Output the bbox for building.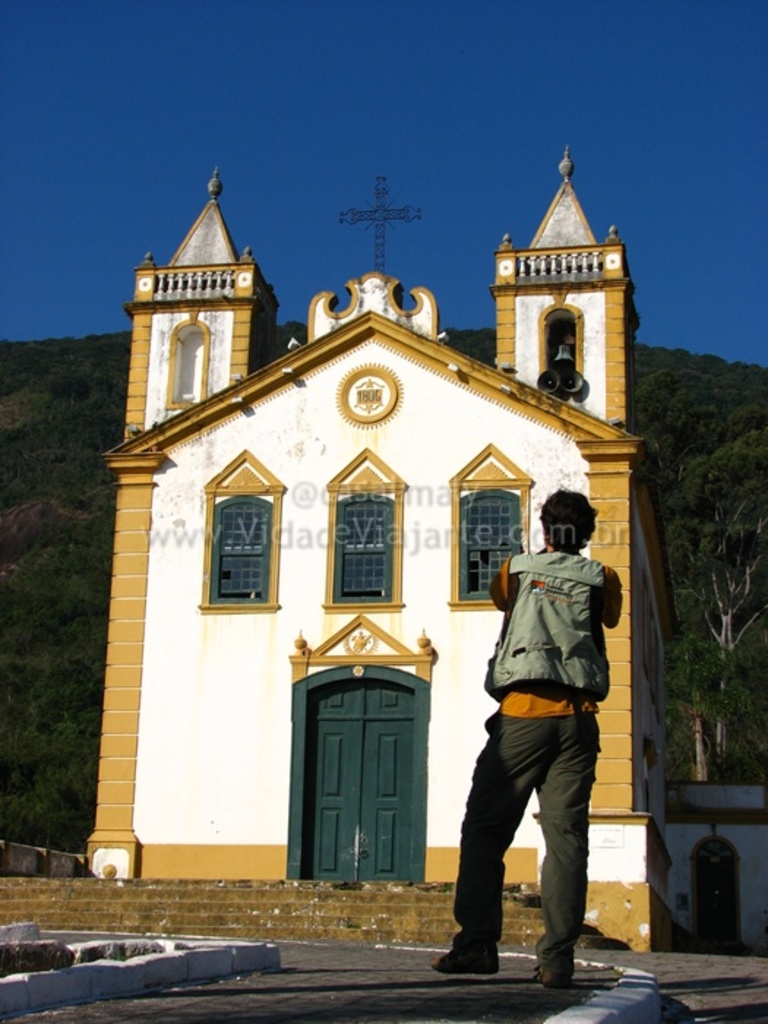
detection(86, 149, 674, 955).
